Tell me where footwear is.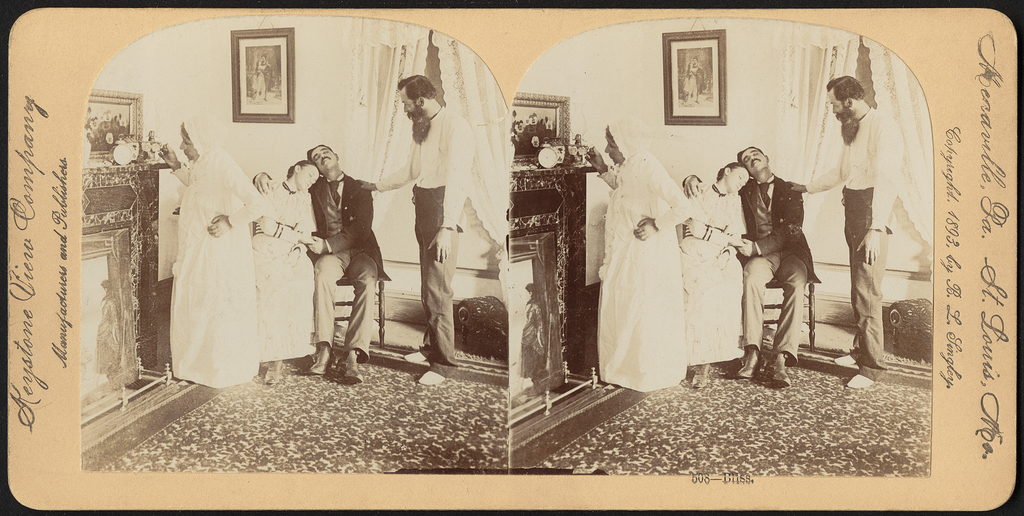
footwear is at bbox=(263, 360, 291, 384).
